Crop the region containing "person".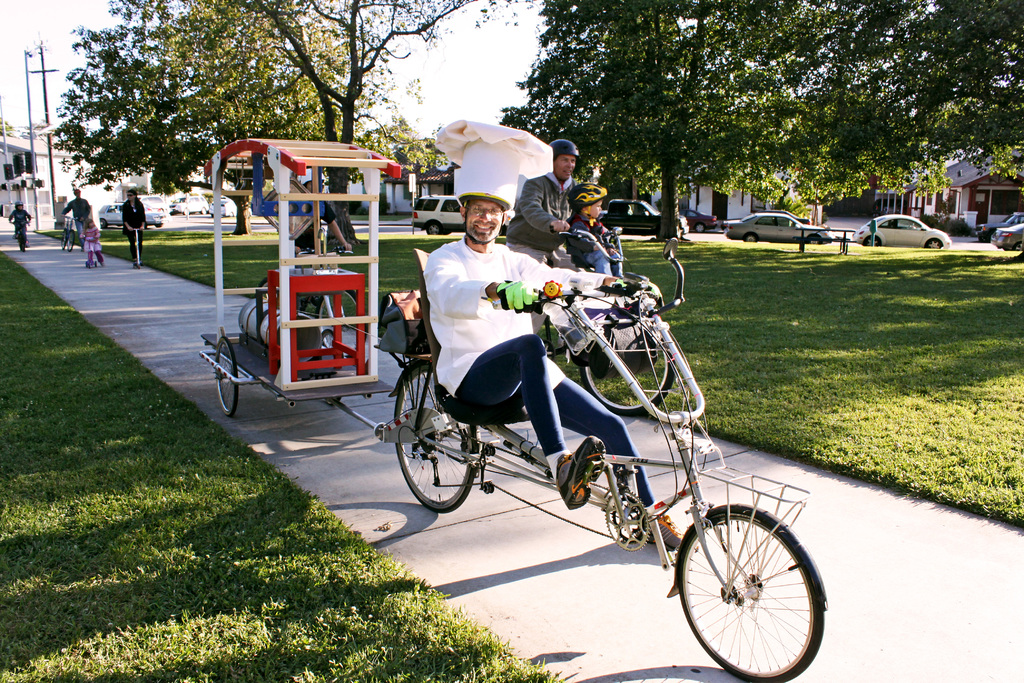
Crop region: bbox=[559, 180, 635, 289].
